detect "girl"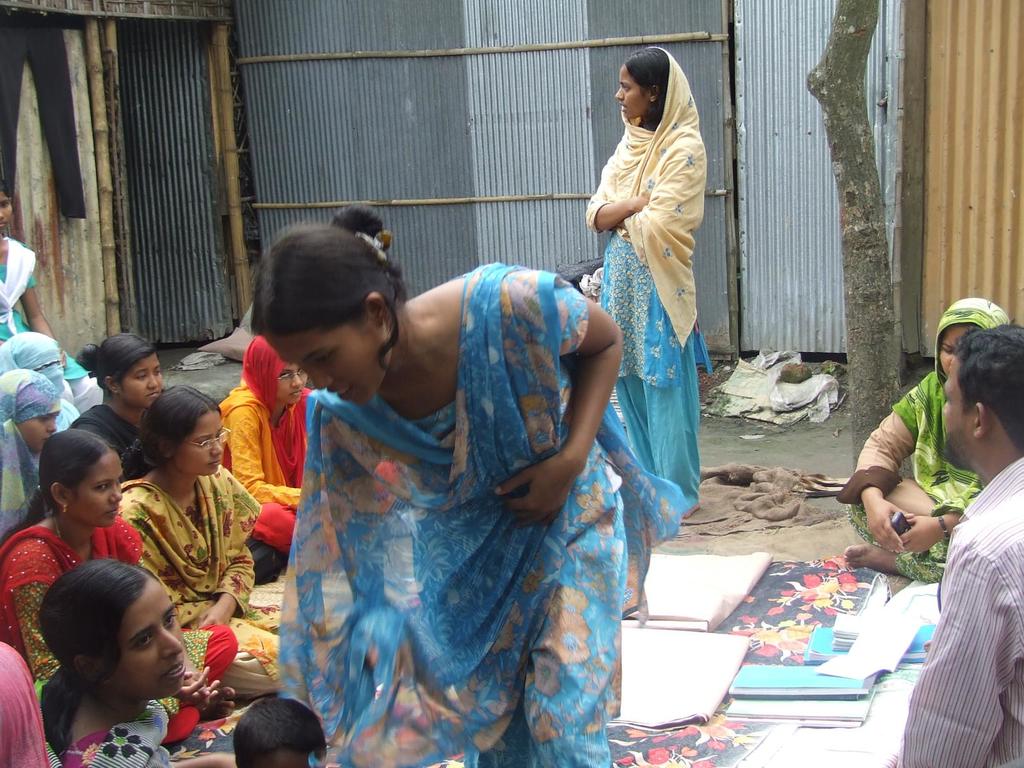
{"left": 74, "top": 333, "right": 164, "bottom": 476}
